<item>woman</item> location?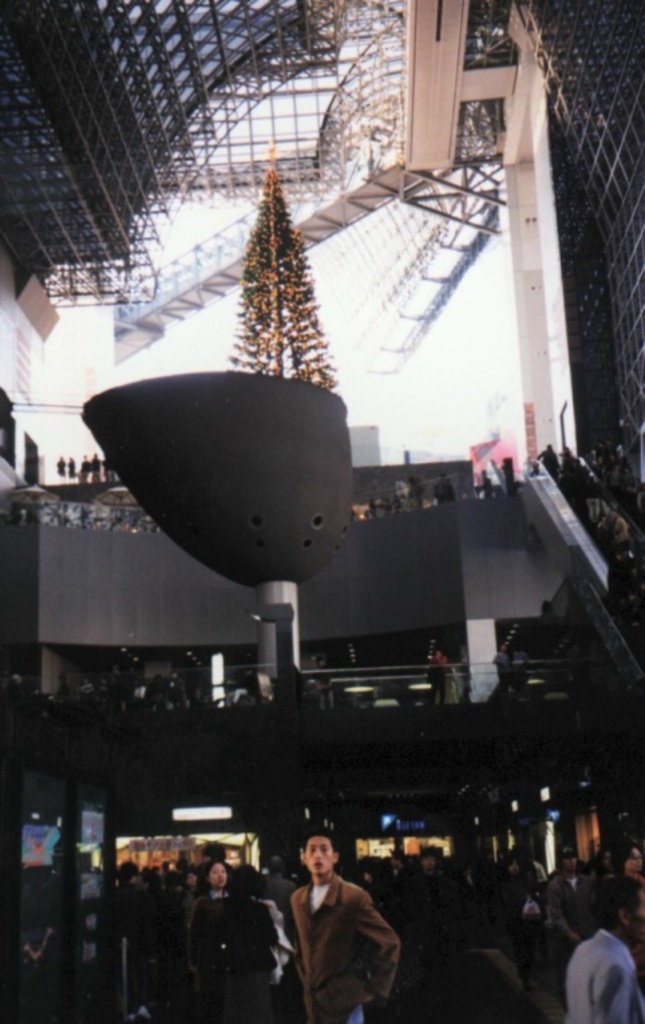
pyautogui.locateOnScreen(622, 839, 644, 883)
